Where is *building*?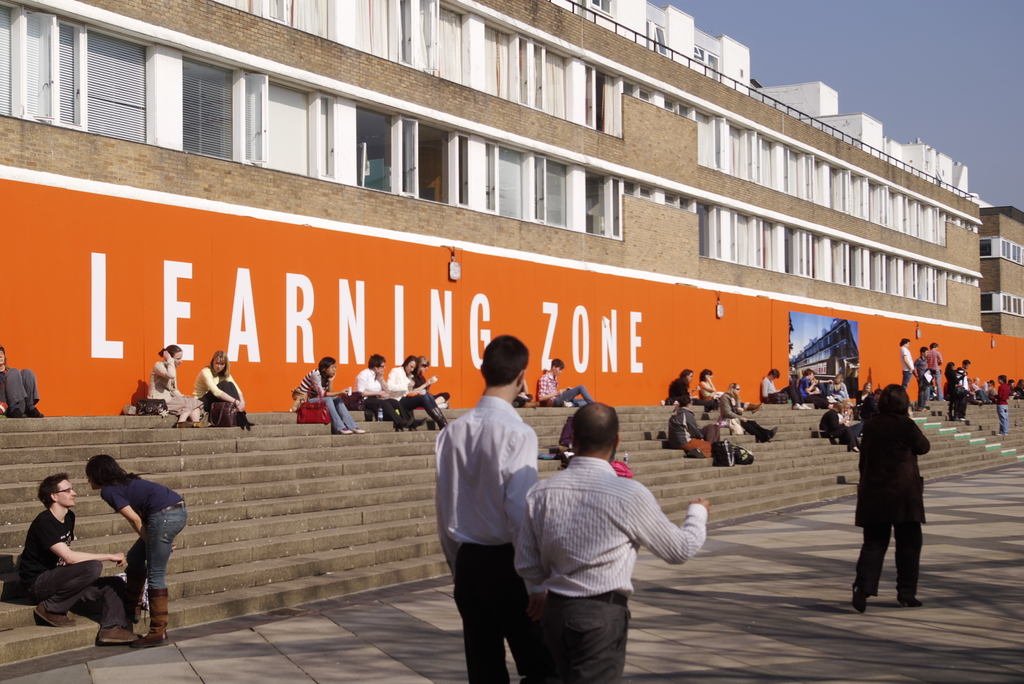
x1=0 y1=0 x2=980 y2=330.
